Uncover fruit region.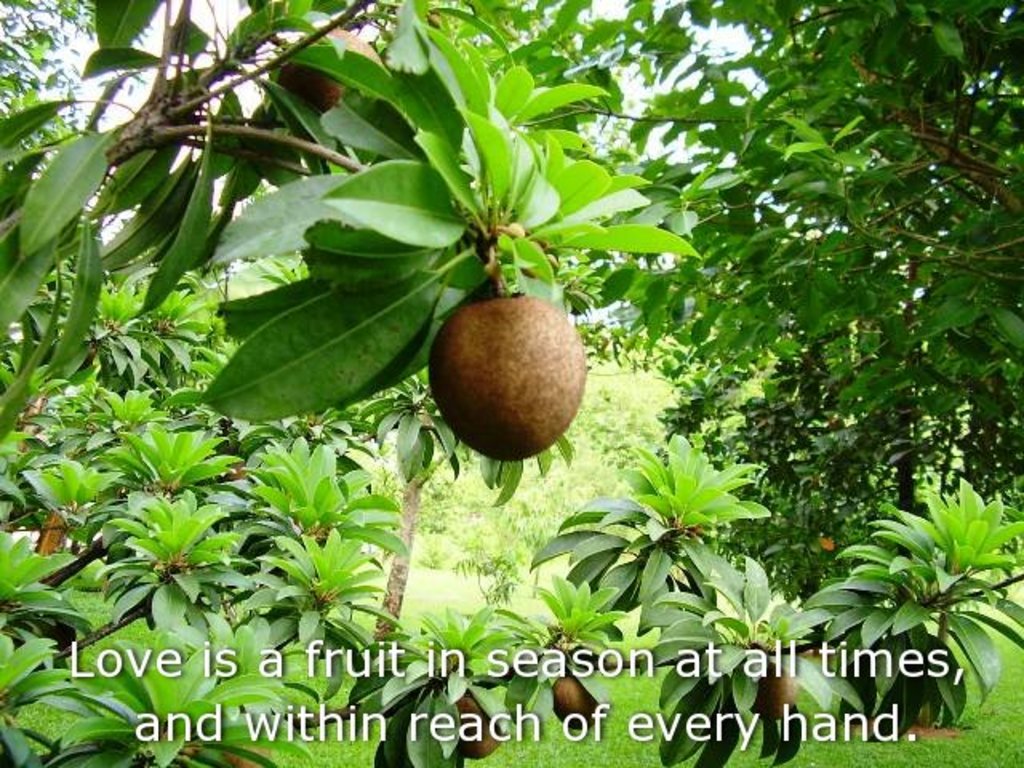
Uncovered: box(546, 666, 603, 738).
